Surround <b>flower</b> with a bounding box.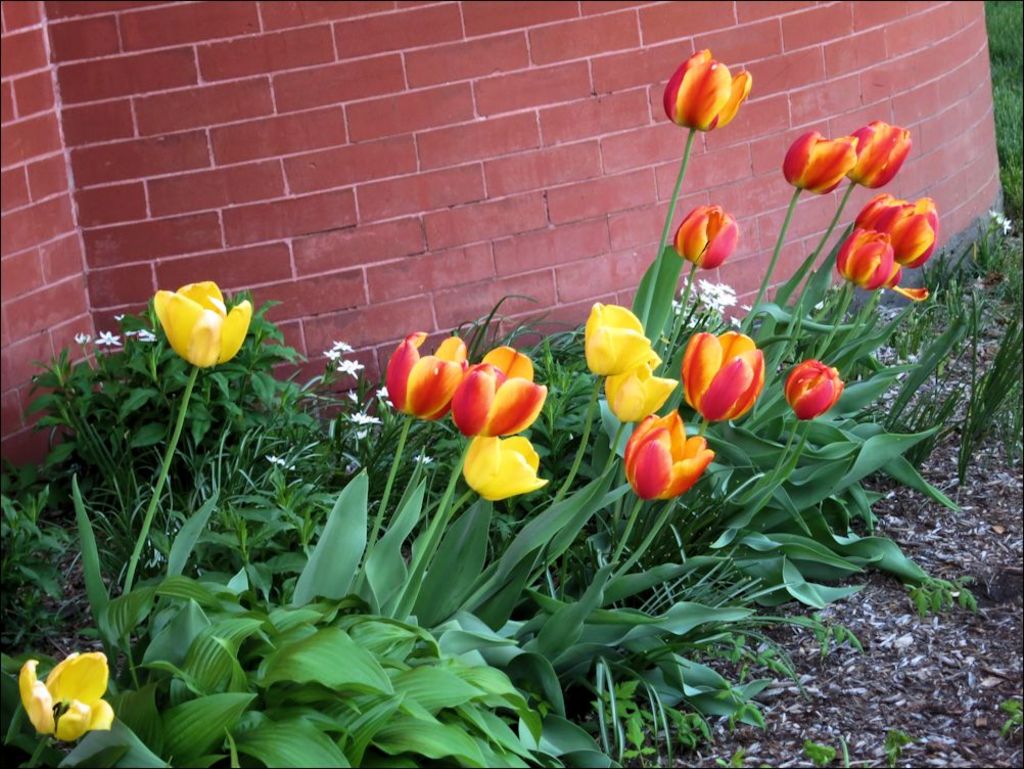
[779, 128, 858, 195].
